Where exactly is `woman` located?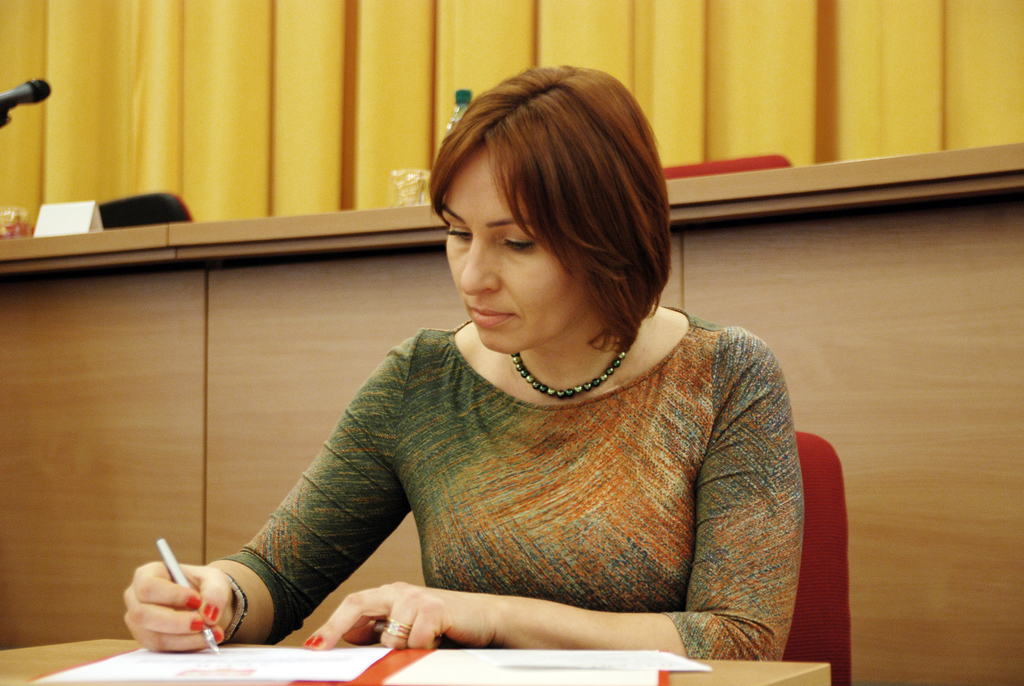
Its bounding box is l=140, t=86, r=820, b=644.
